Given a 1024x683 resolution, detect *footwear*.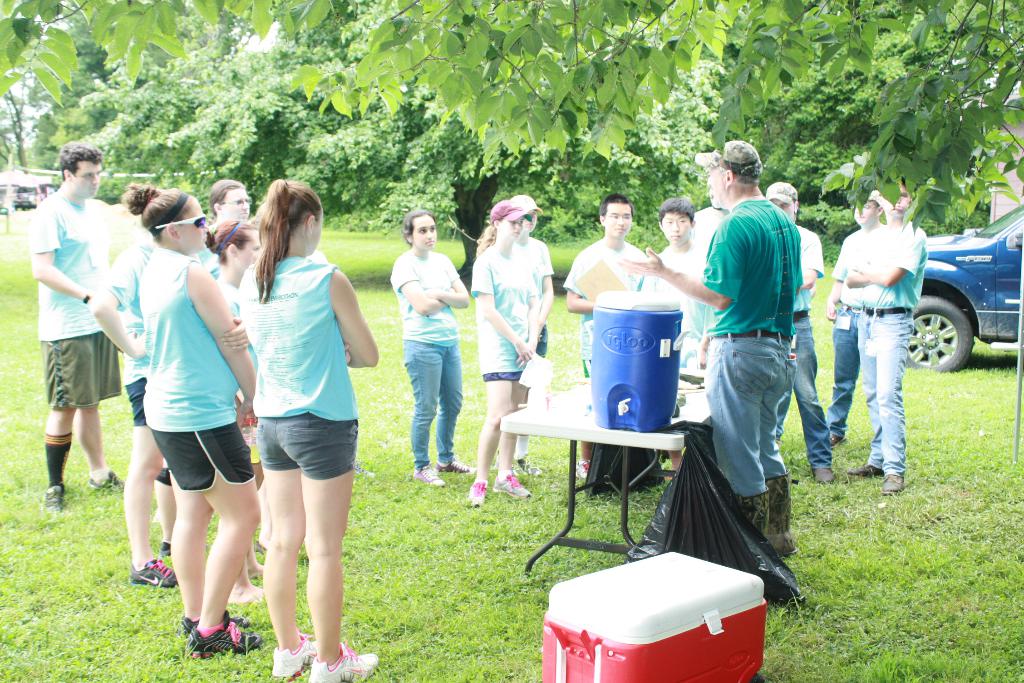
locate(576, 459, 590, 479).
